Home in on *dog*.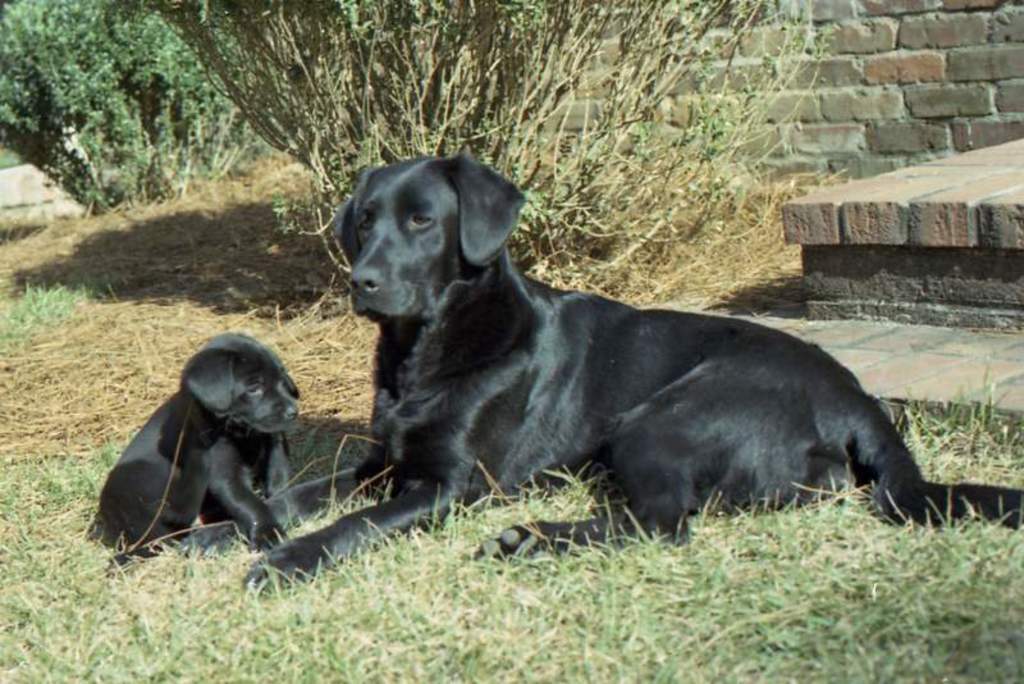
Homed in at crop(97, 324, 306, 555).
